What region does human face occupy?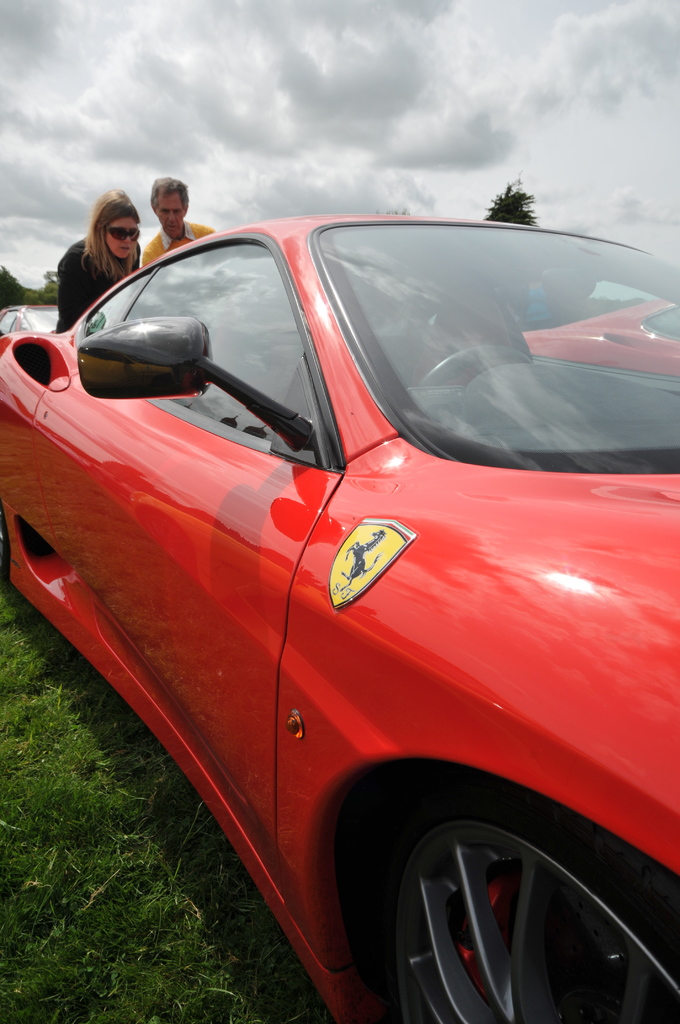
106/202/142/262.
